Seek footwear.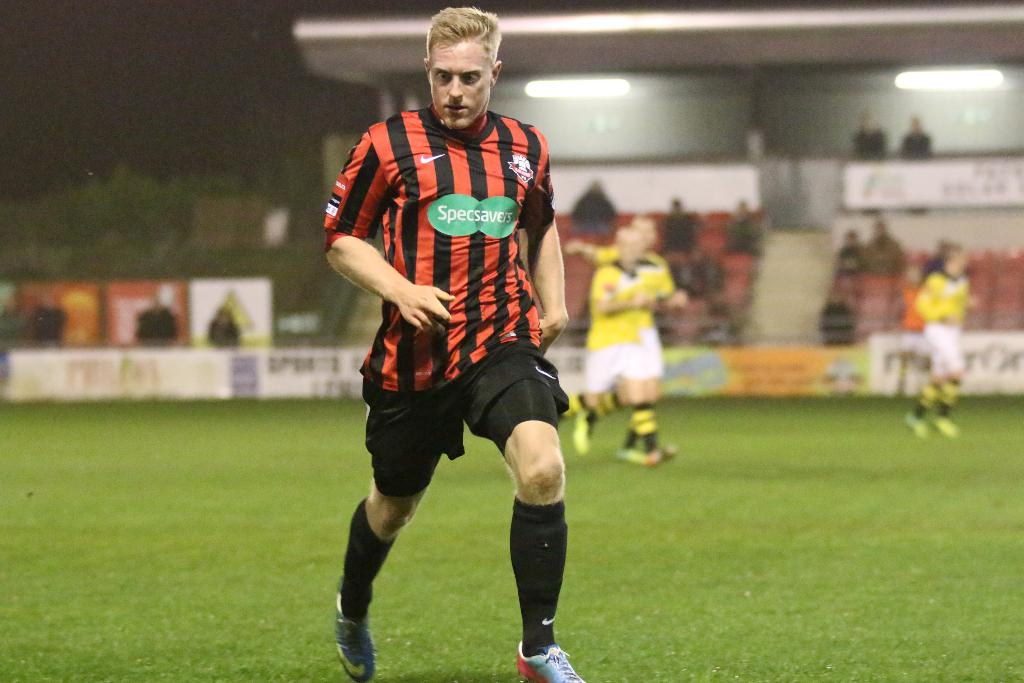
513:645:589:682.
